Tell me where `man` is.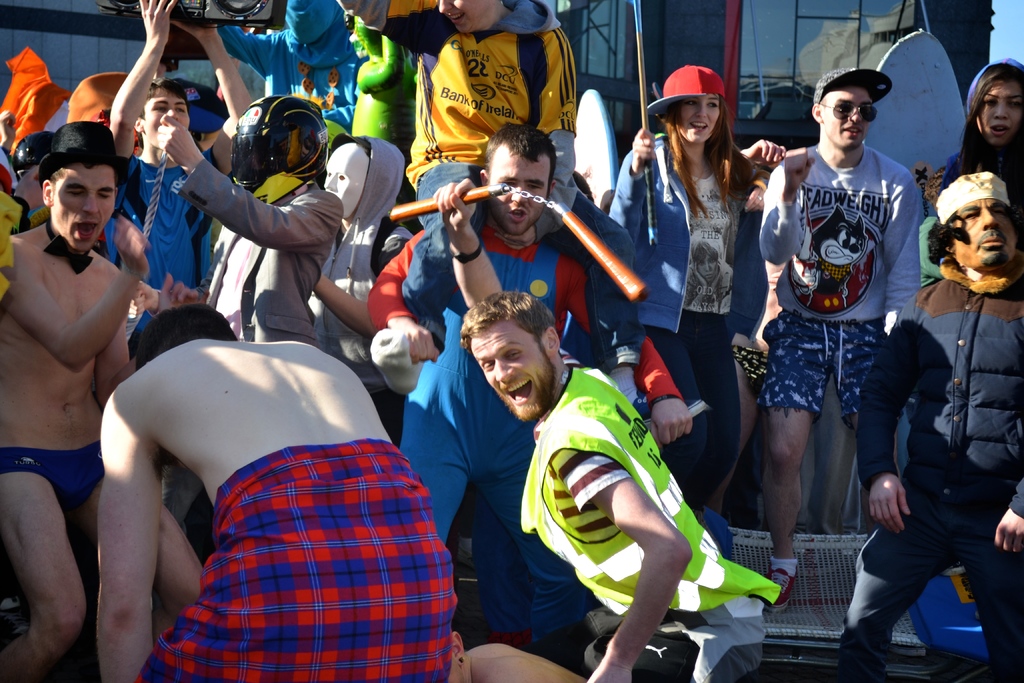
`man` is at {"x1": 108, "y1": 0, "x2": 256, "y2": 329}.
